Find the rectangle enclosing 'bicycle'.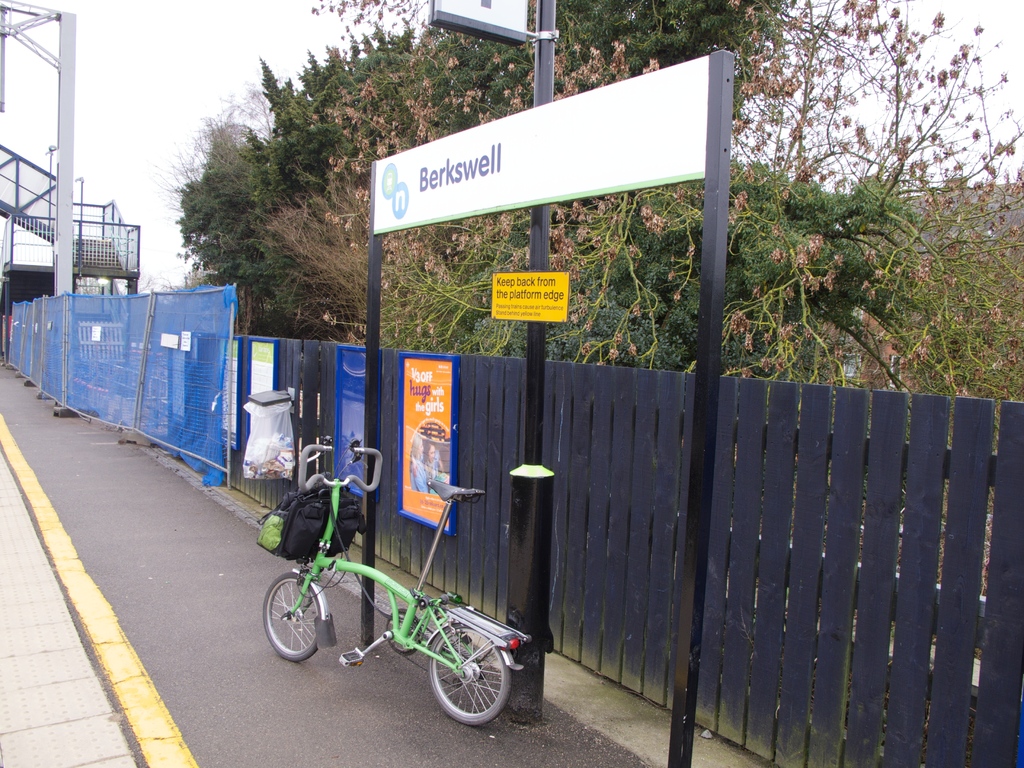
bbox(257, 421, 522, 724).
